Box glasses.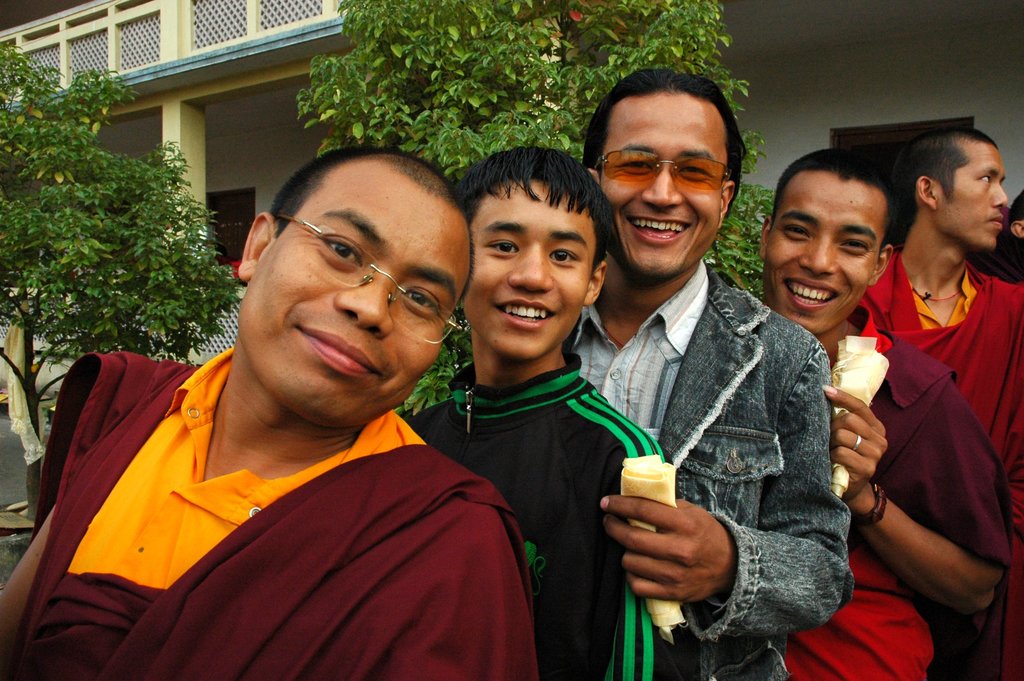
(597,140,733,186).
